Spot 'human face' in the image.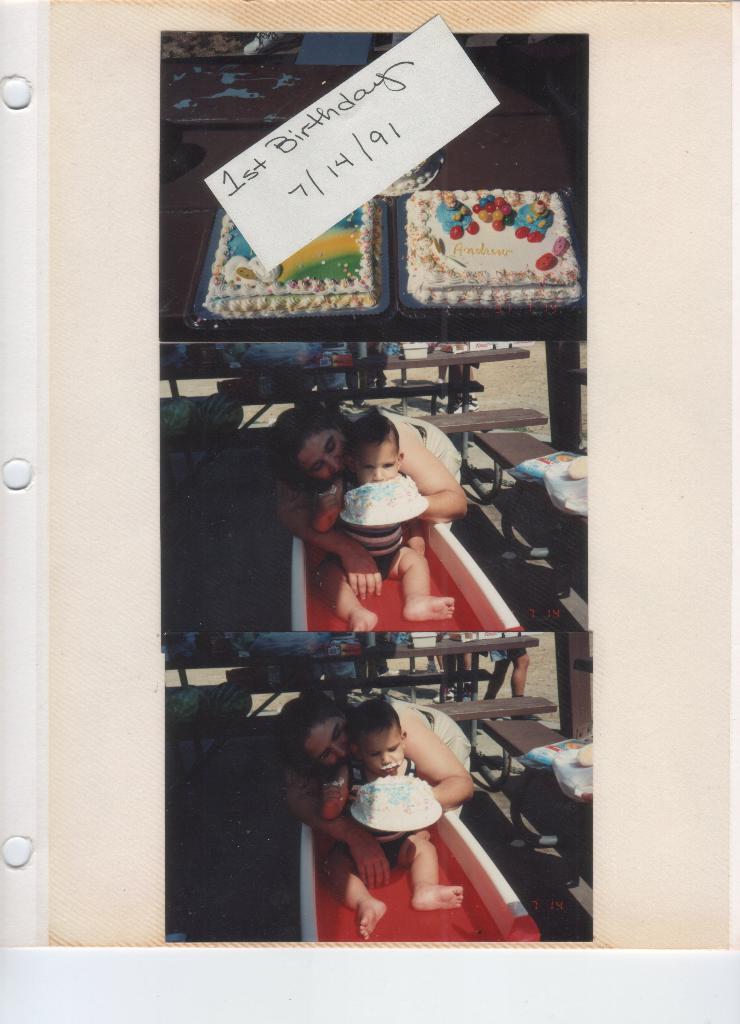
'human face' found at [left=307, top=724, right=347, bottom=788].
